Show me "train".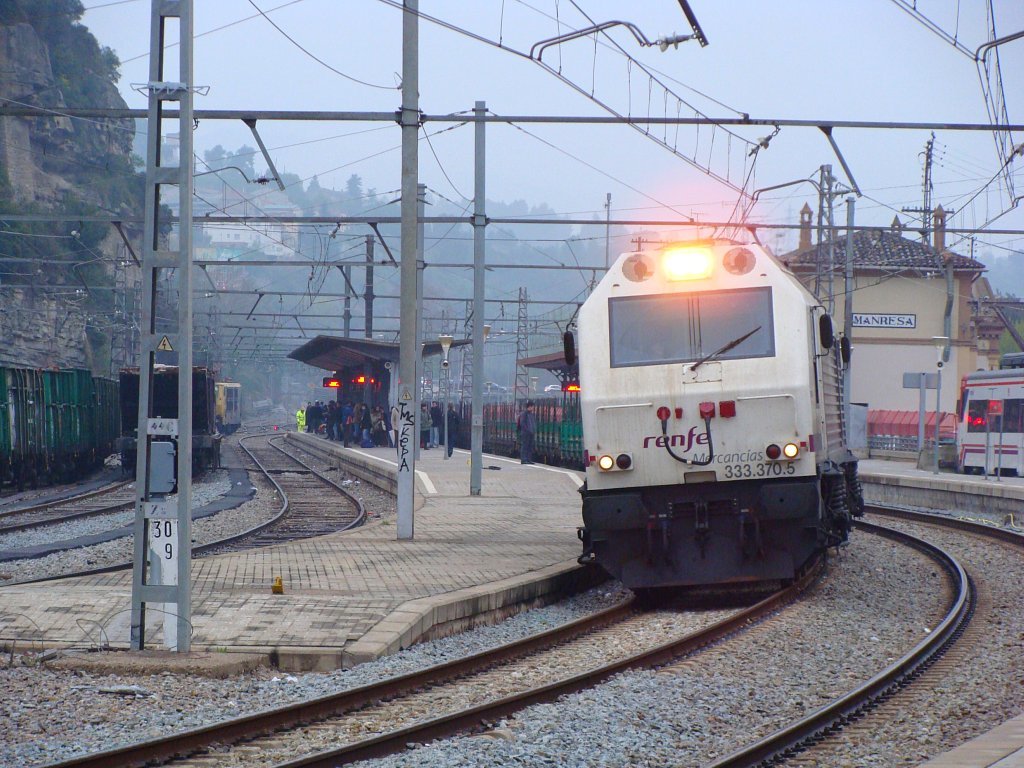
"train" is here: 441,233,870,589.
